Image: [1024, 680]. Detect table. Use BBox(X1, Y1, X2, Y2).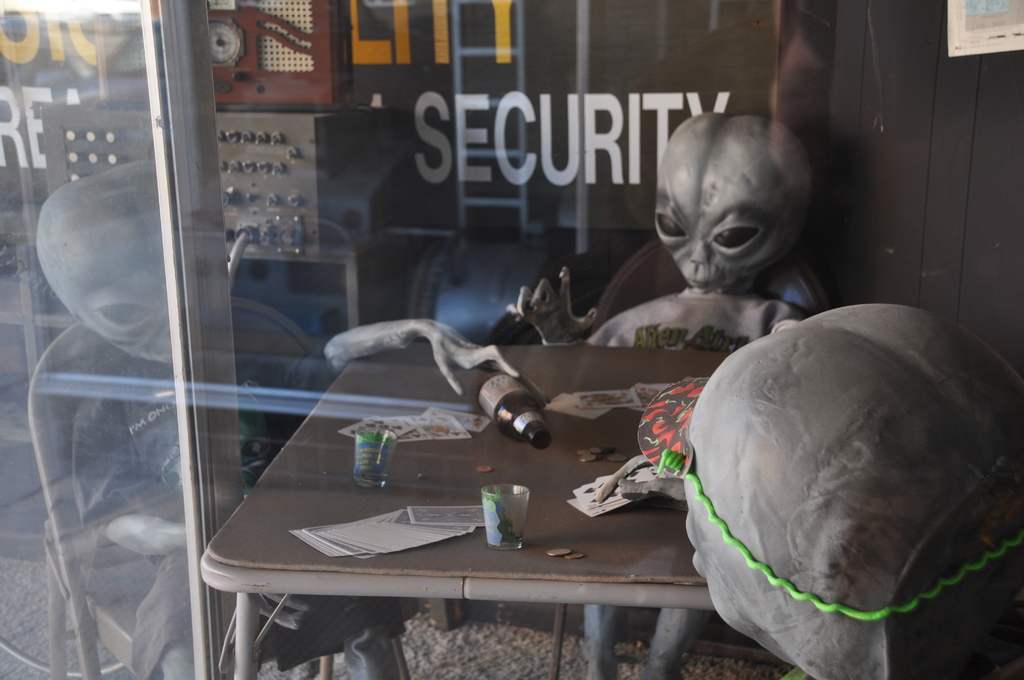
BBox(168, 325, 820, 658).
